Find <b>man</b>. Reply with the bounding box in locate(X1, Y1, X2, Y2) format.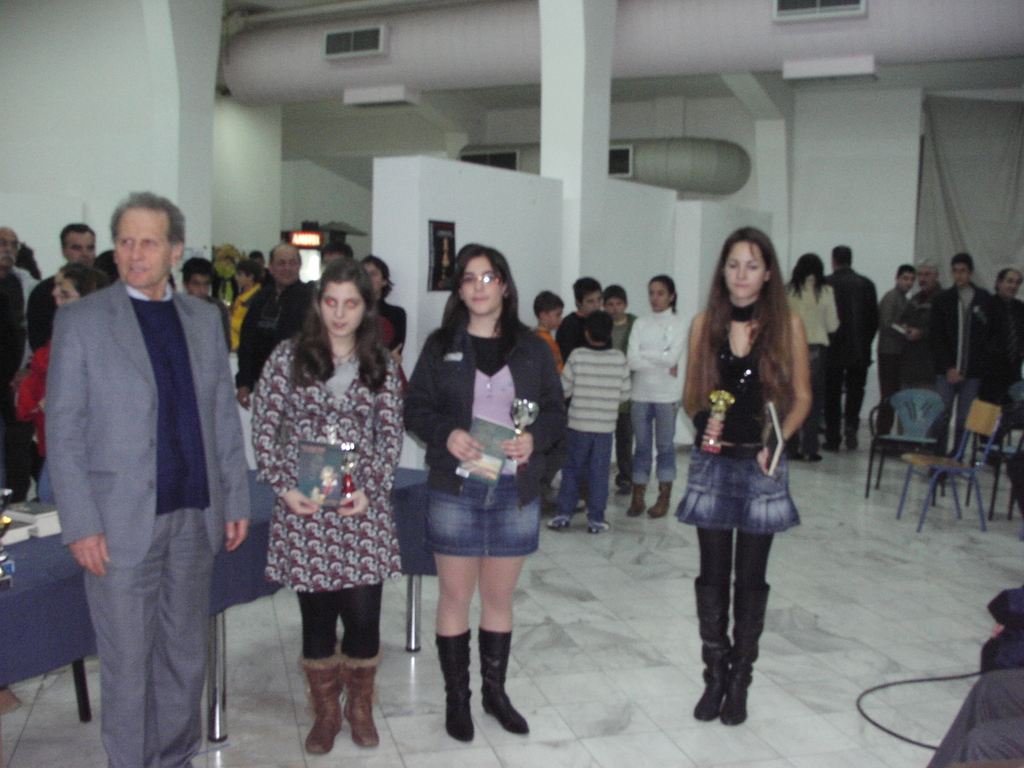
locate(976, 273, 1023, 465).
